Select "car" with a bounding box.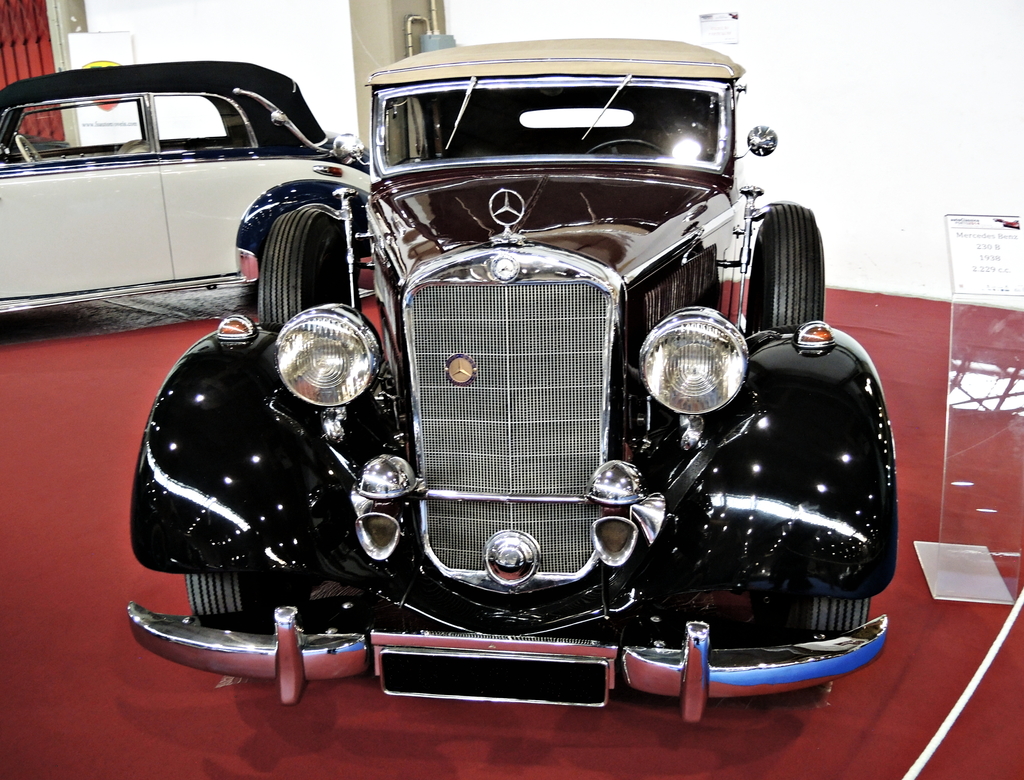
x1=126, y1=38, x2=900, y2=728.
